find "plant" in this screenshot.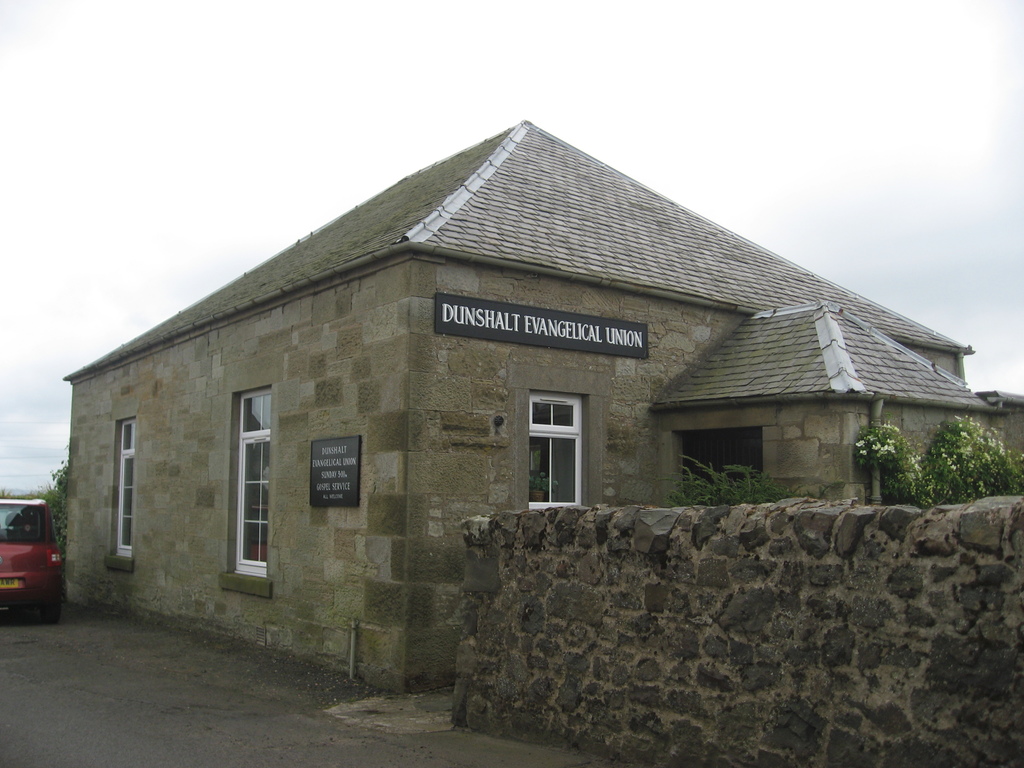
The bounding box for "plant" is (left=670, top=445, right=794, bottom=511).
